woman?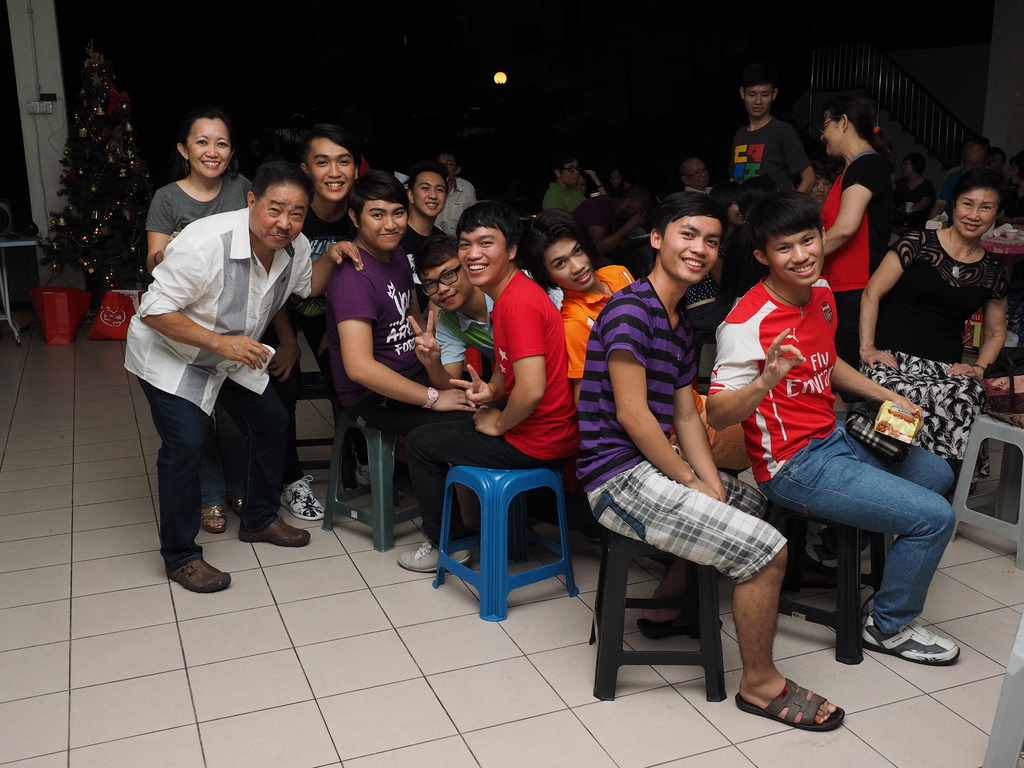
868, 171, 1023, 475
